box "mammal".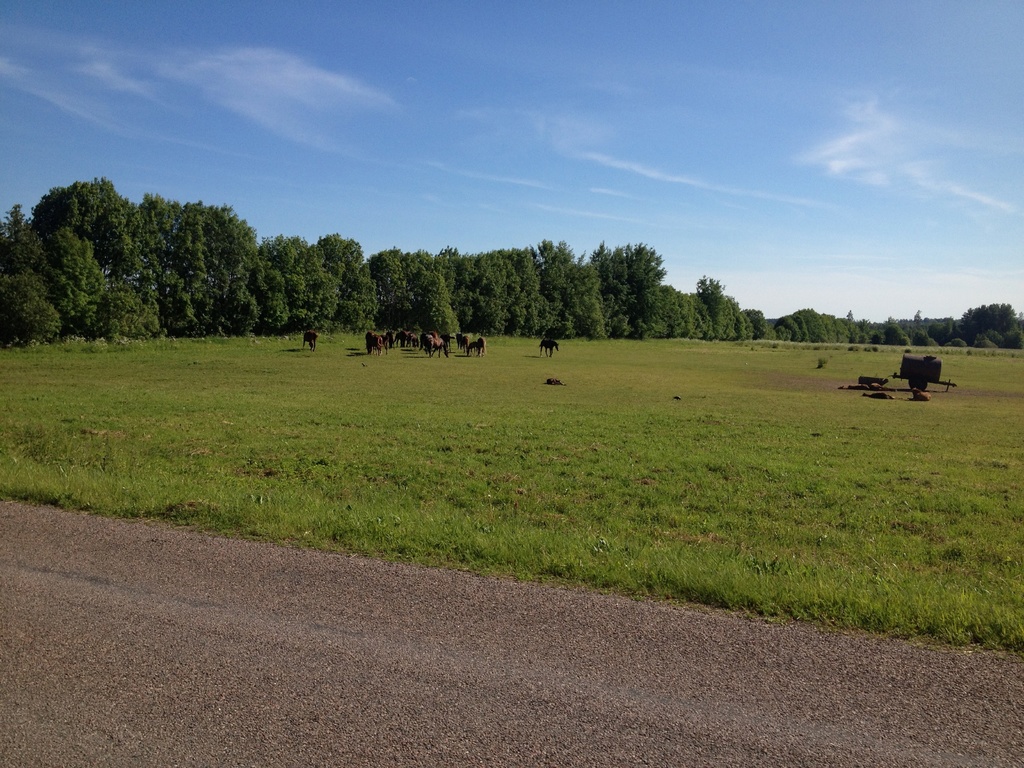
(x1=872, y1=382, x2=886, y2=390).
